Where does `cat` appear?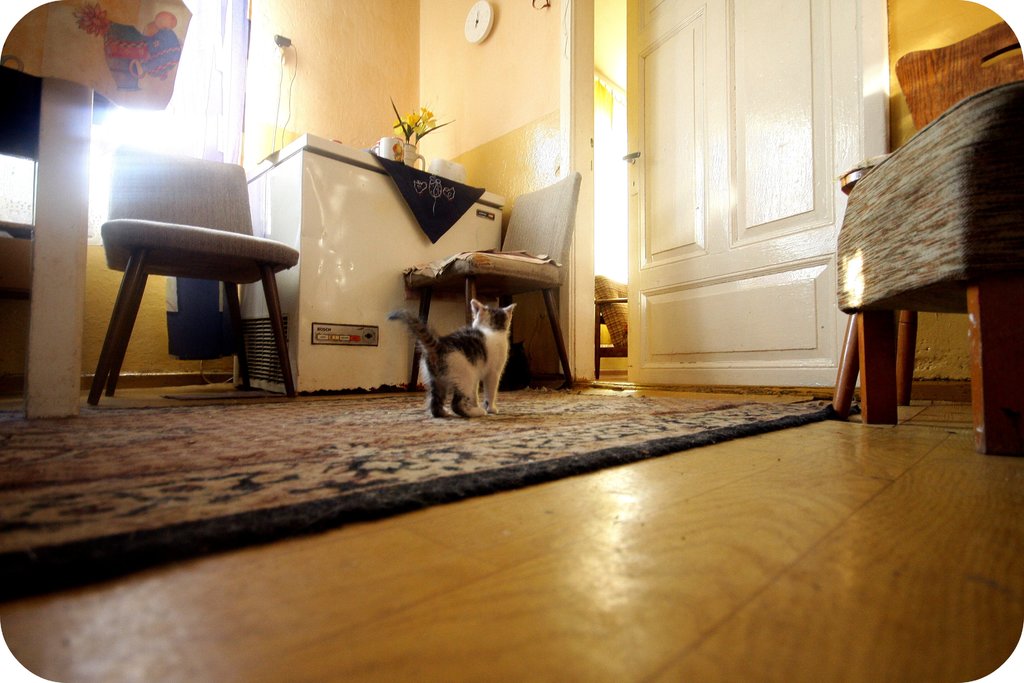
Appears at {"x1": 387, "y1": 299, "x2": 518, "y2": 420}.
